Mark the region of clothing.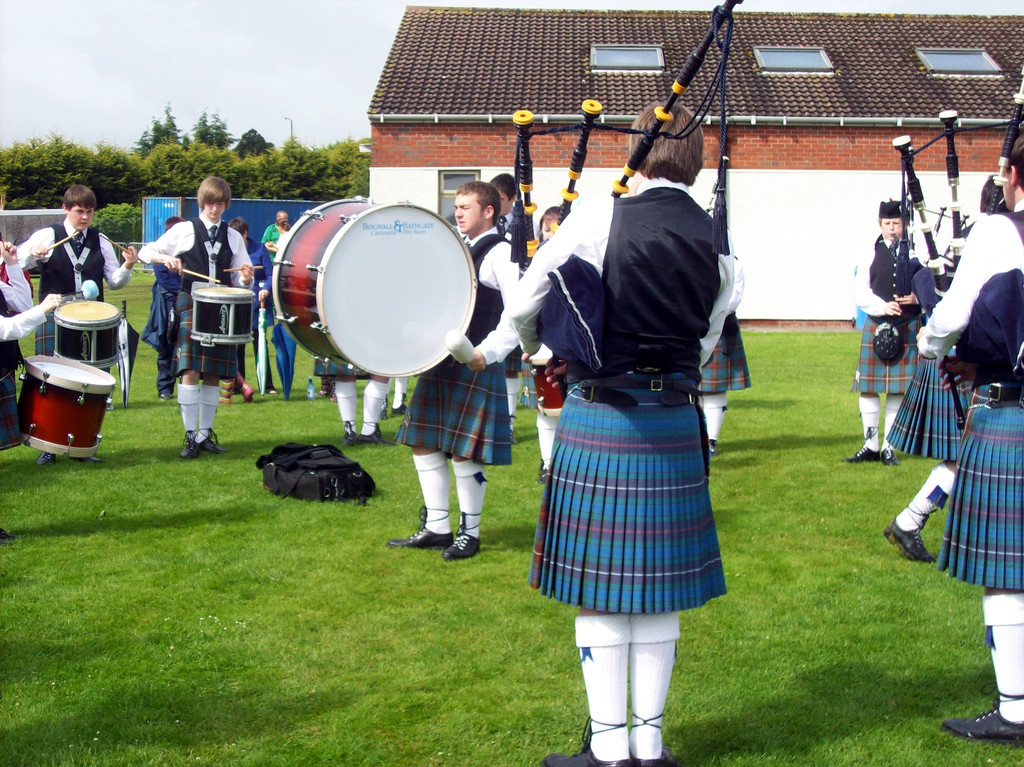
Region: {"x1": 920, "y1": 198, "x2": 1023, "y2": 592}.
